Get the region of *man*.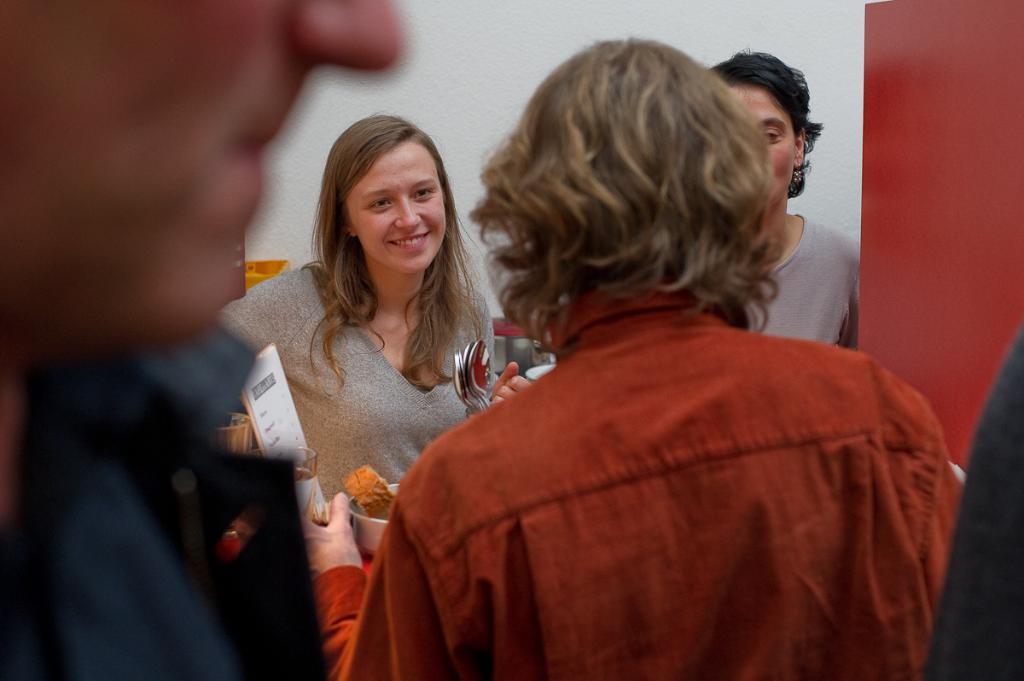
<bbox>346, 43, 965, 680</bbox>.
